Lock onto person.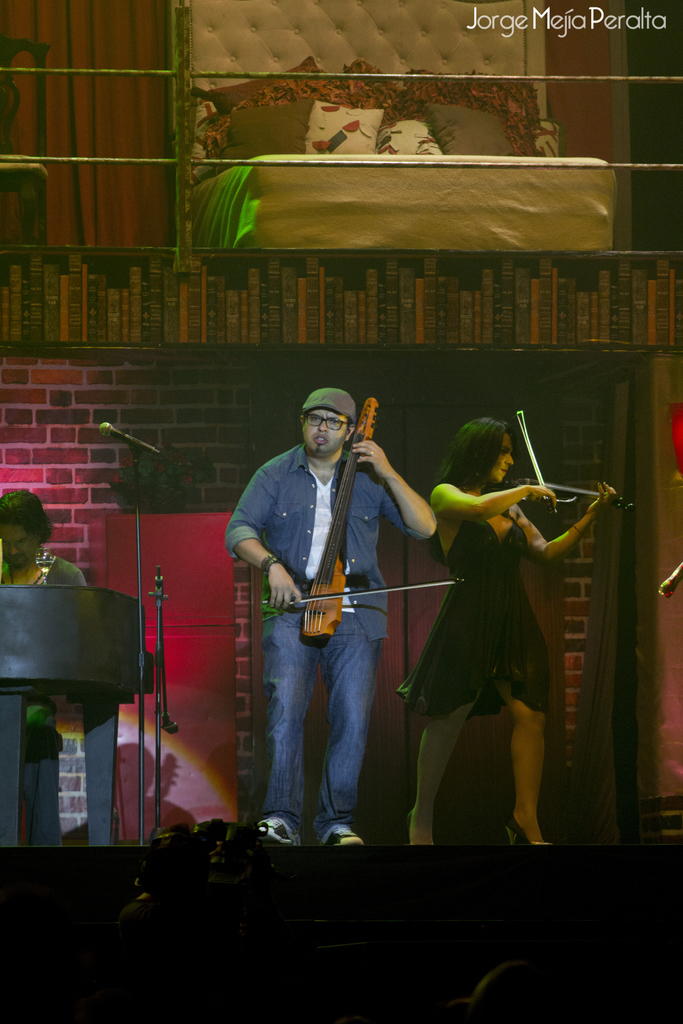
Locked: detection(222, 382, 440, 870).
